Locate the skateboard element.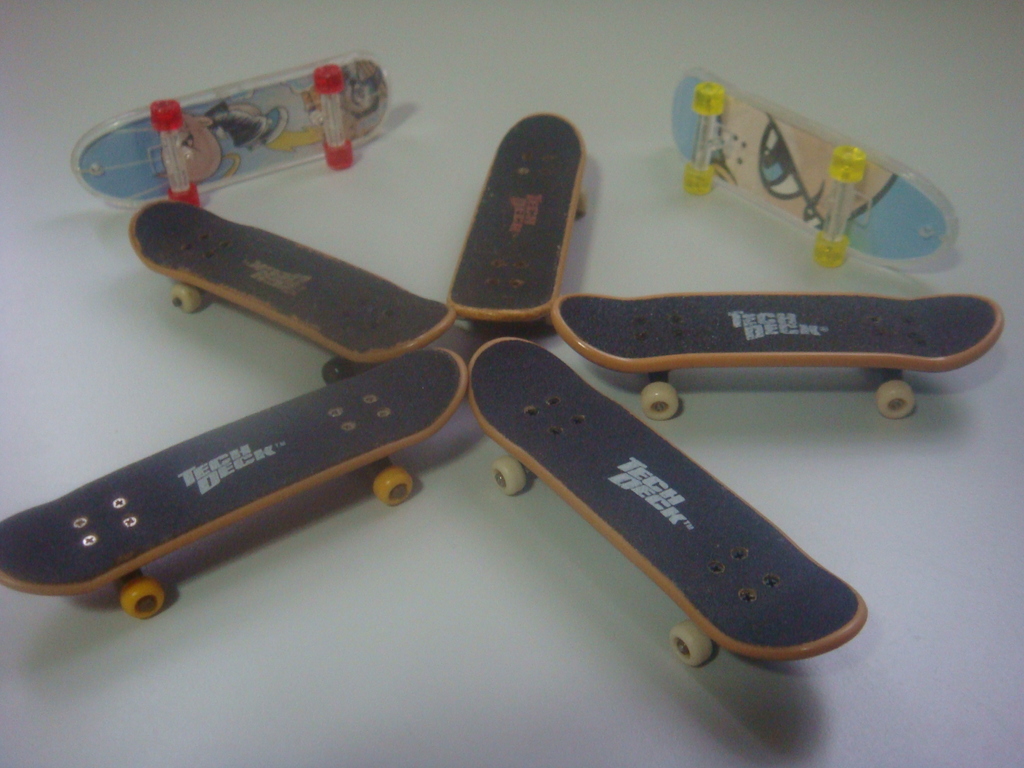
Element bbox: l=0, t=346, r=478, b=625.
